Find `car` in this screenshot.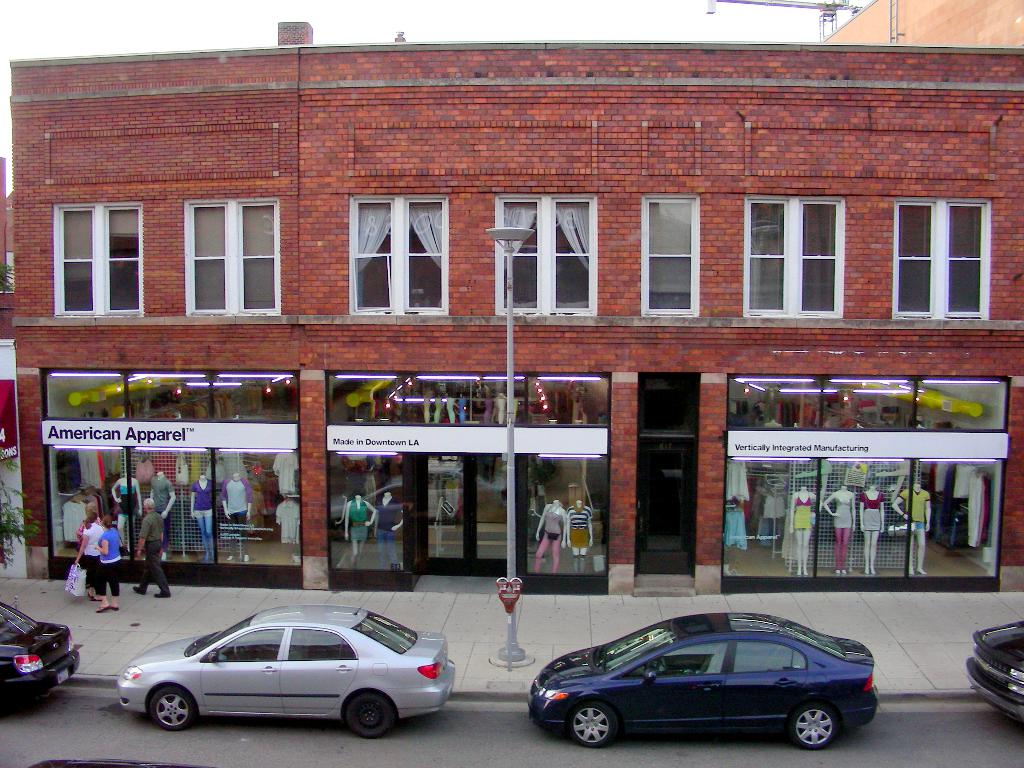
The bounding box for `car` is l=510, t=617, r=884, b=757.
